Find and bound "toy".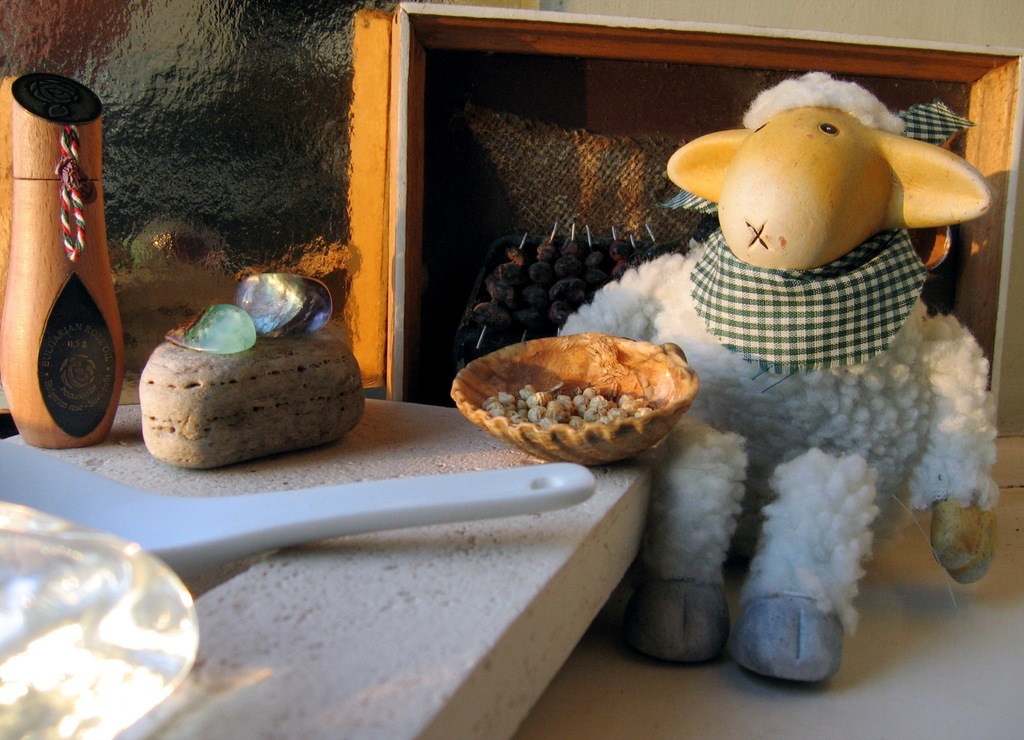
Bound: {"x1": 466, "y1": 322, "x2": 709, "y2": 466}.
